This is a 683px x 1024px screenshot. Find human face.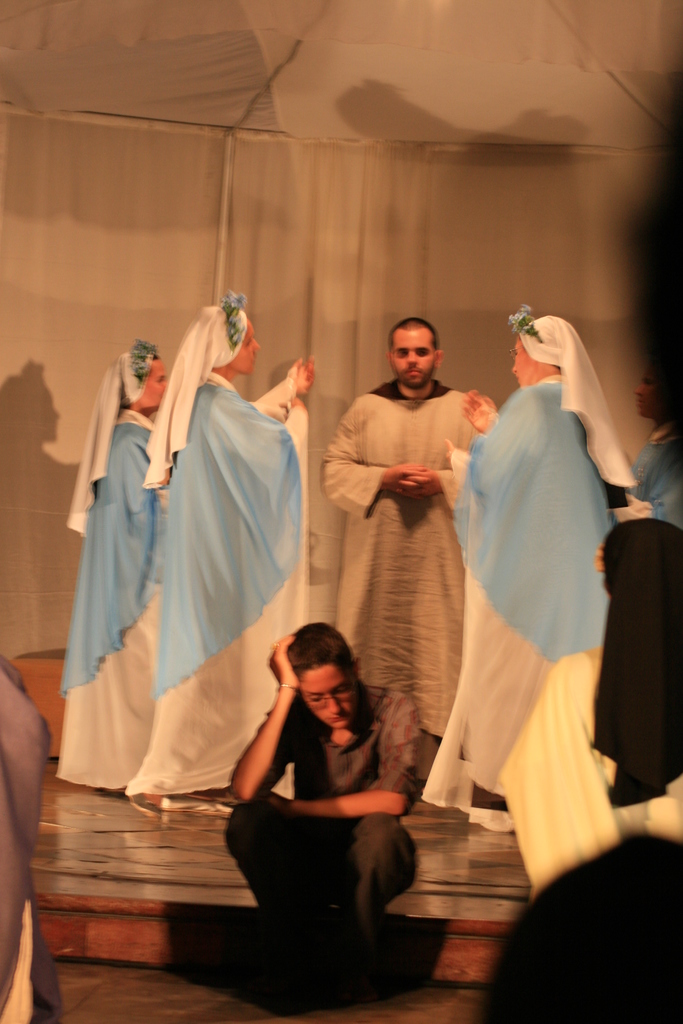
Bounding box: (x1=511, y1=333, x2=535, y2=386).
